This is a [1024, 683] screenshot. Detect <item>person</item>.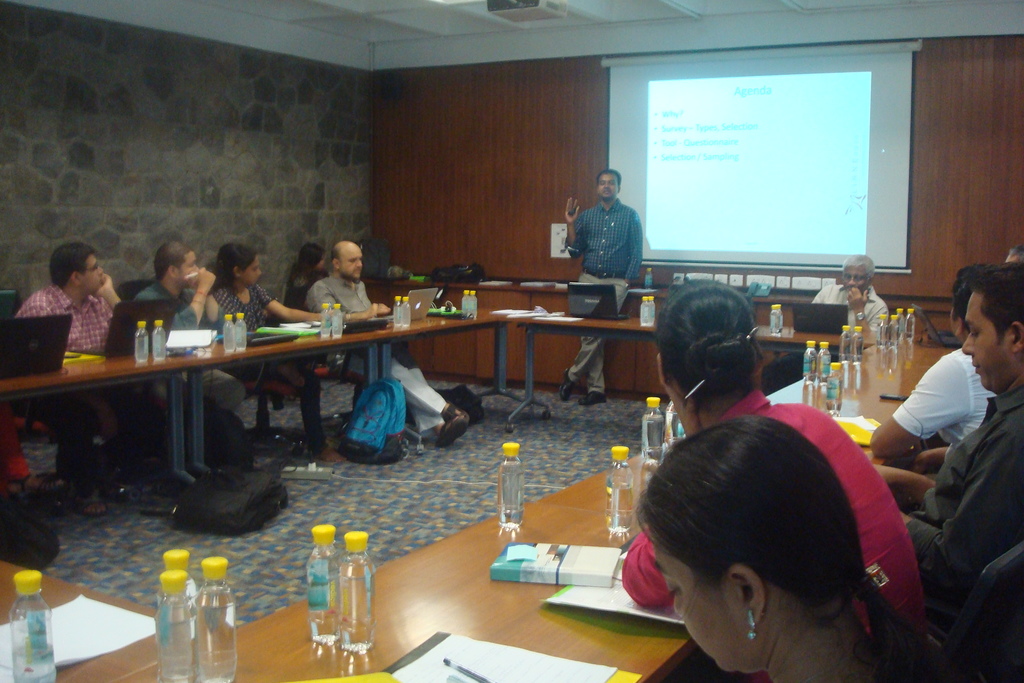
634, 411, 940, 682.
